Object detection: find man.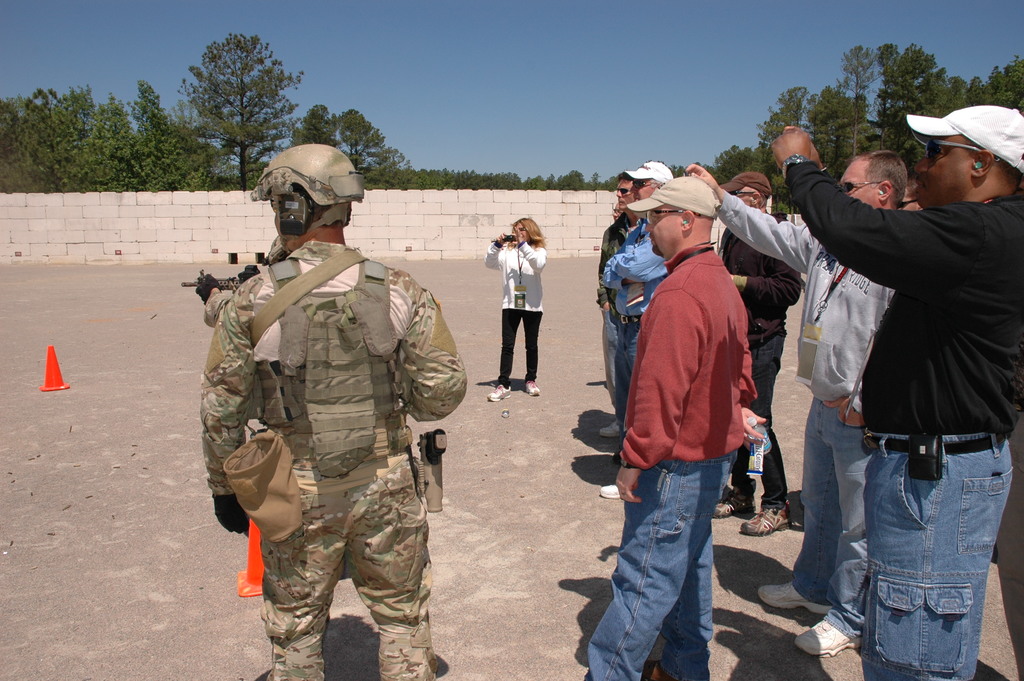
[582, 173, 764, 680].
